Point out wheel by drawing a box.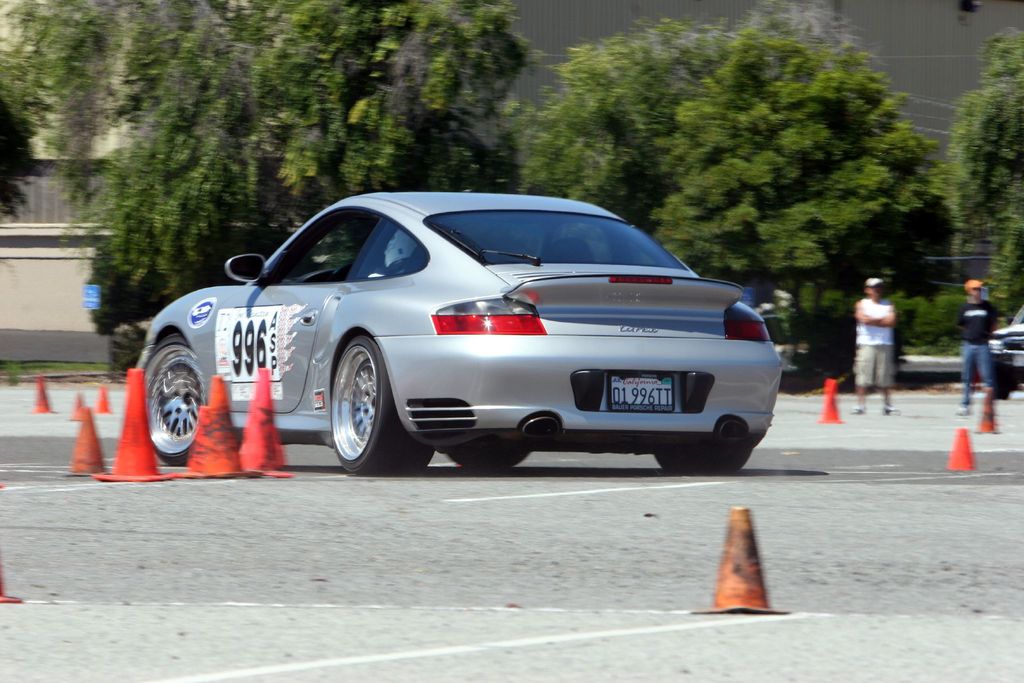
pyautogui.locateOnScreen(139, 334, 214, 461).
